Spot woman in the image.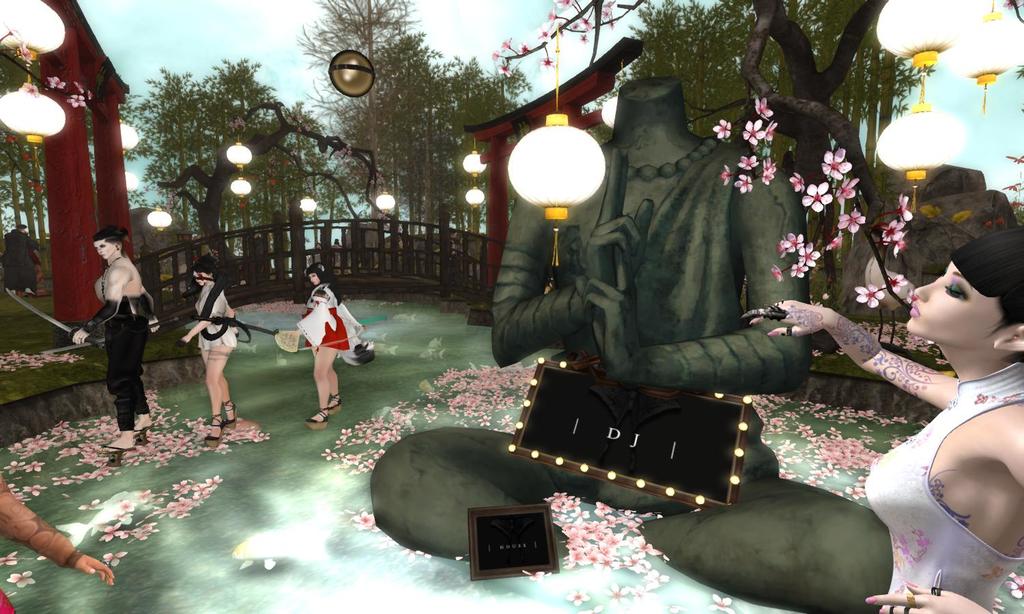
woman found at bbox(868, 179, 1023, 613).
